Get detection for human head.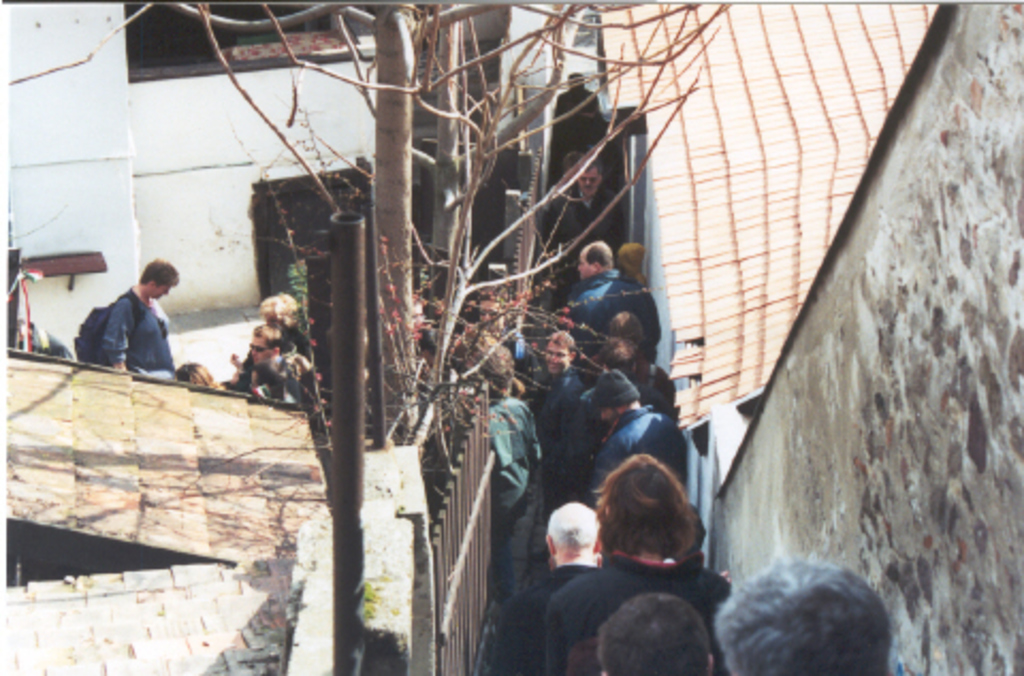
Detection: x1=599 y1=595 x2=713 y2=674.
